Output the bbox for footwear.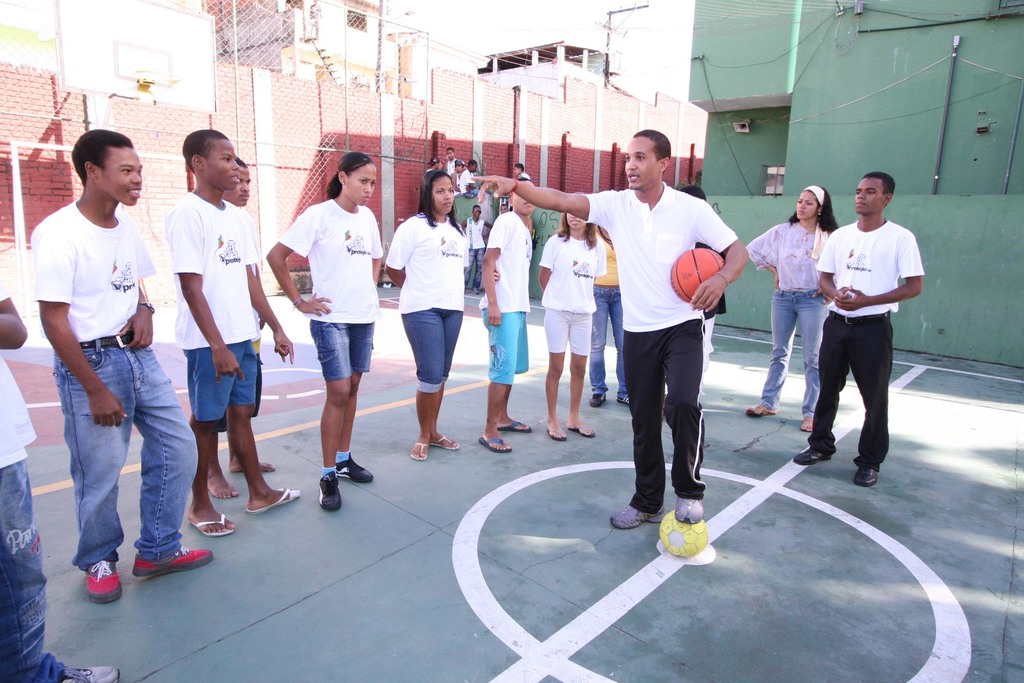
bbox=(333, 451, 375, 482).
